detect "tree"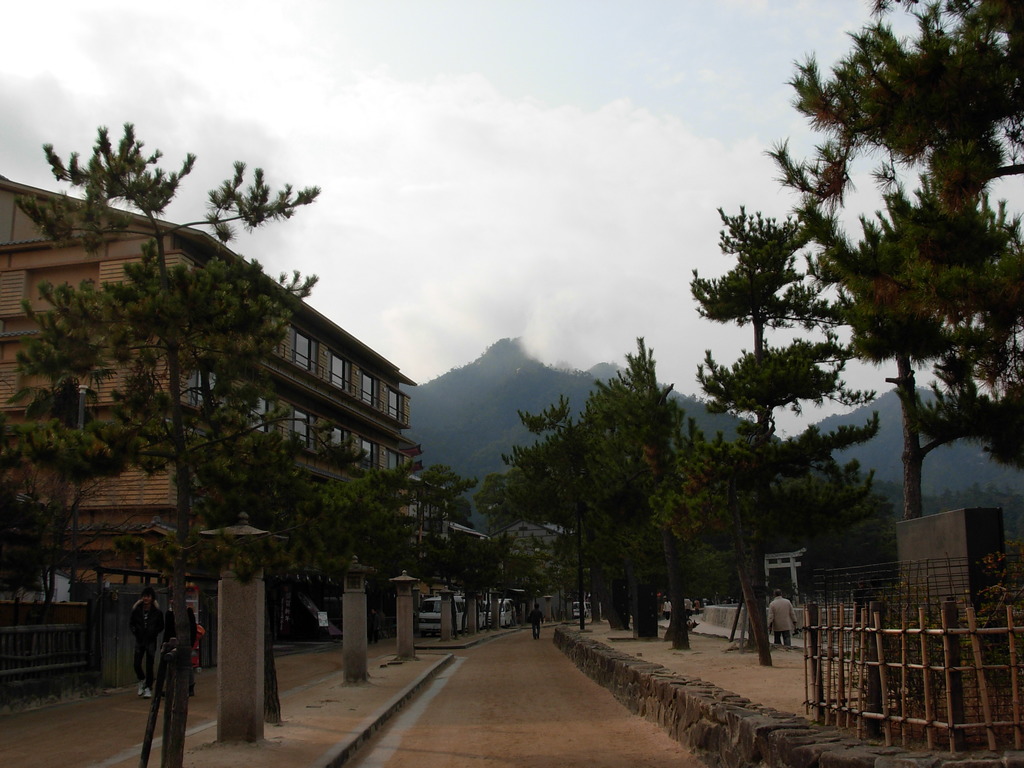
310,442,428,654
